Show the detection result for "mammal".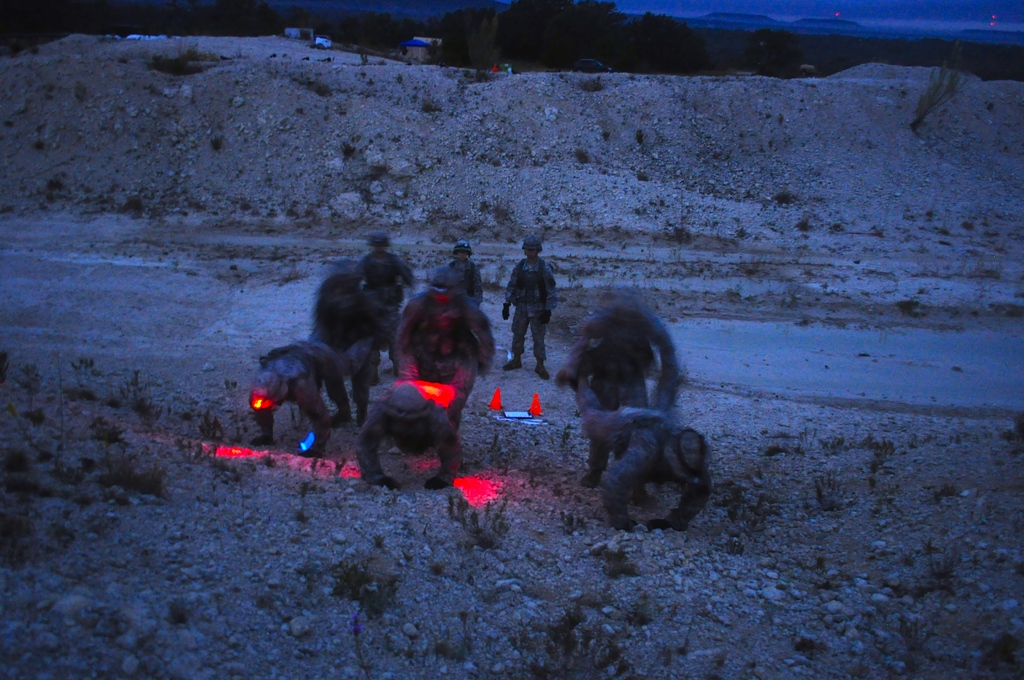
{"left": 310, "top": 275, "right": 388, "bottom": 426}.
